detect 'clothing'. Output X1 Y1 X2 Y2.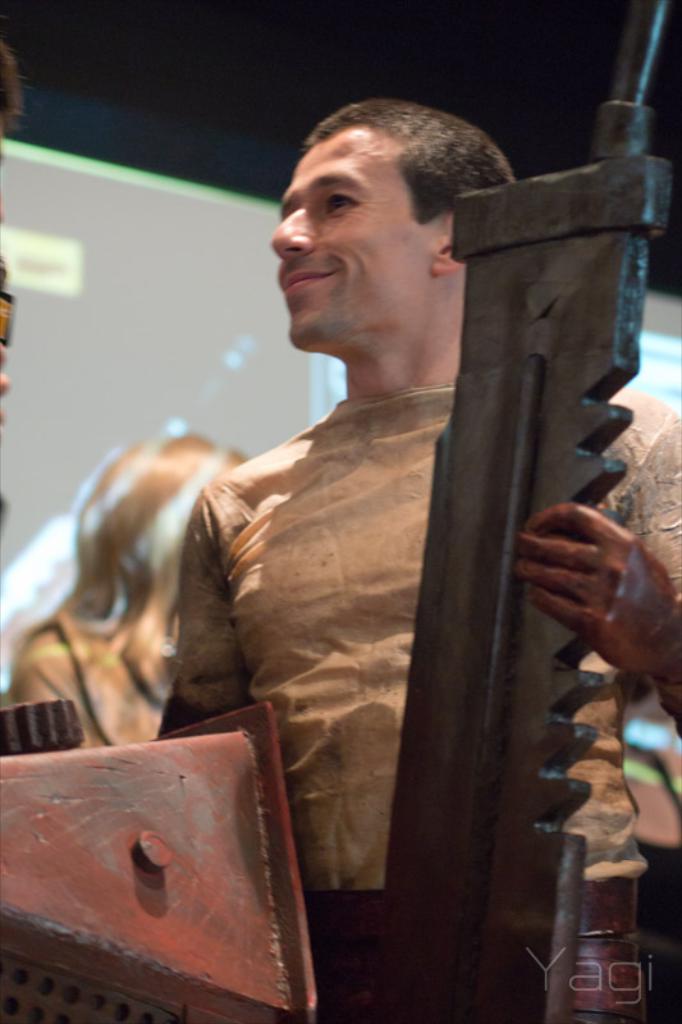
9 616 173 753.
